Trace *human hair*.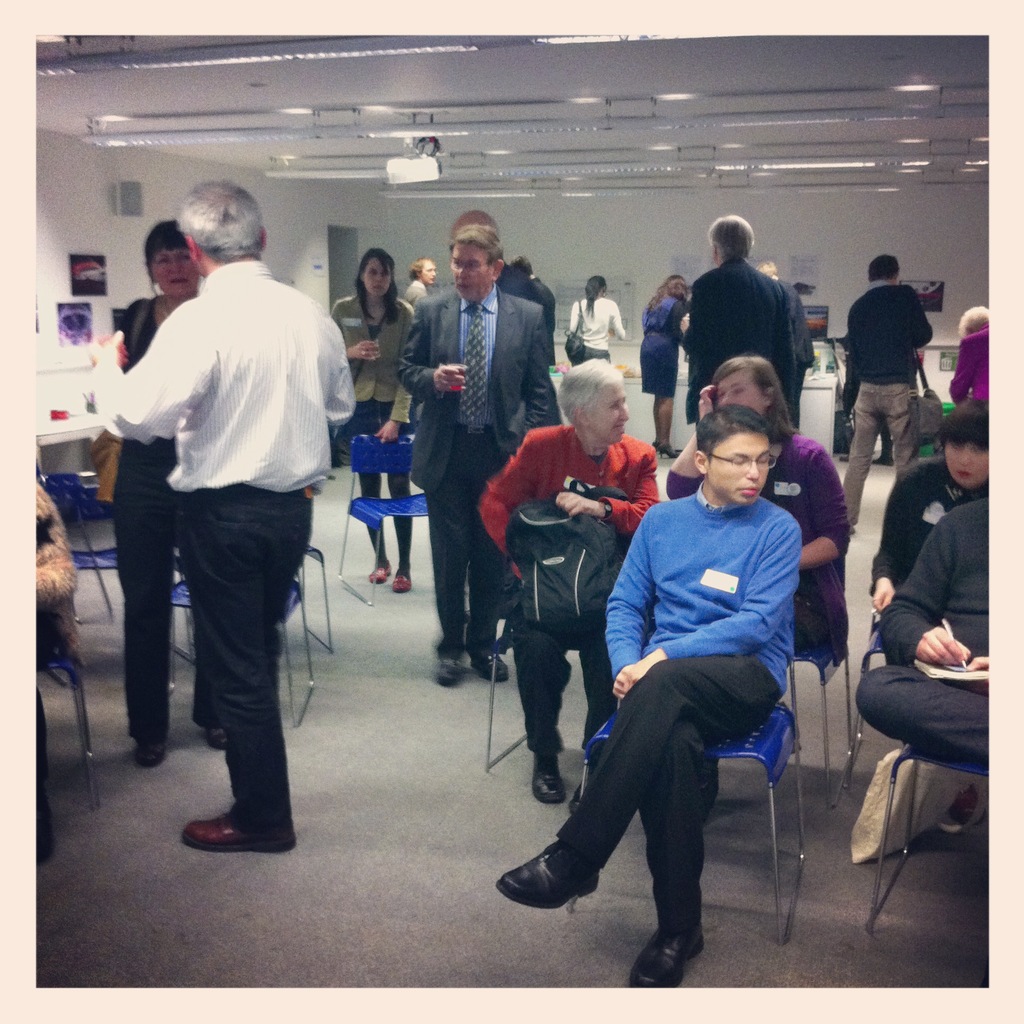
Traced to {"left": 941, "top": 397, "right": 992, "bottom": 455}.
